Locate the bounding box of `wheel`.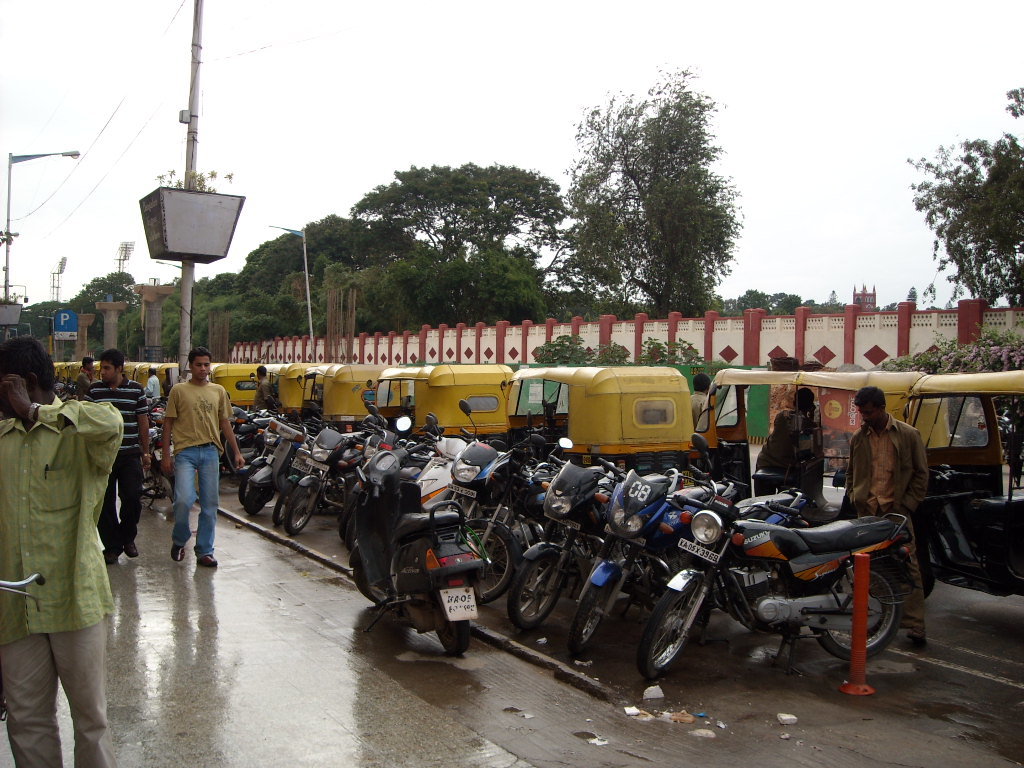
Bounding box: [234,468,252,521].
